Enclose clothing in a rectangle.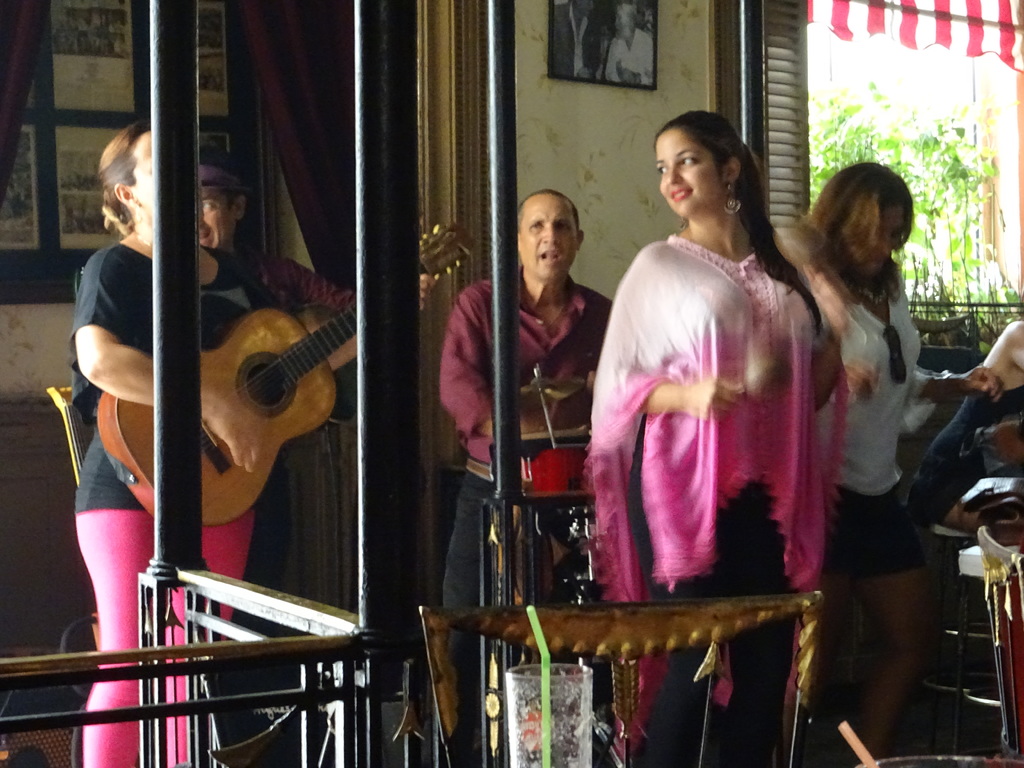
l=66, t=228, r=260, b=767.
